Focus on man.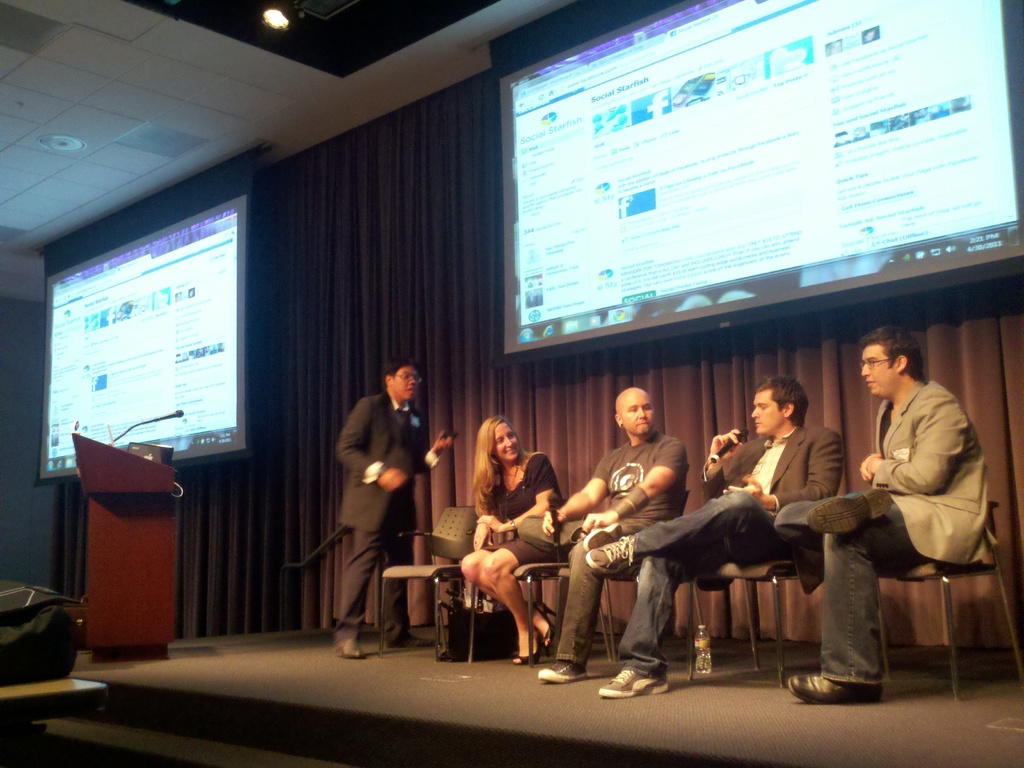
Focused at {"x1": 778, "y1": 326, "x2": 988, "y2": 698}.
